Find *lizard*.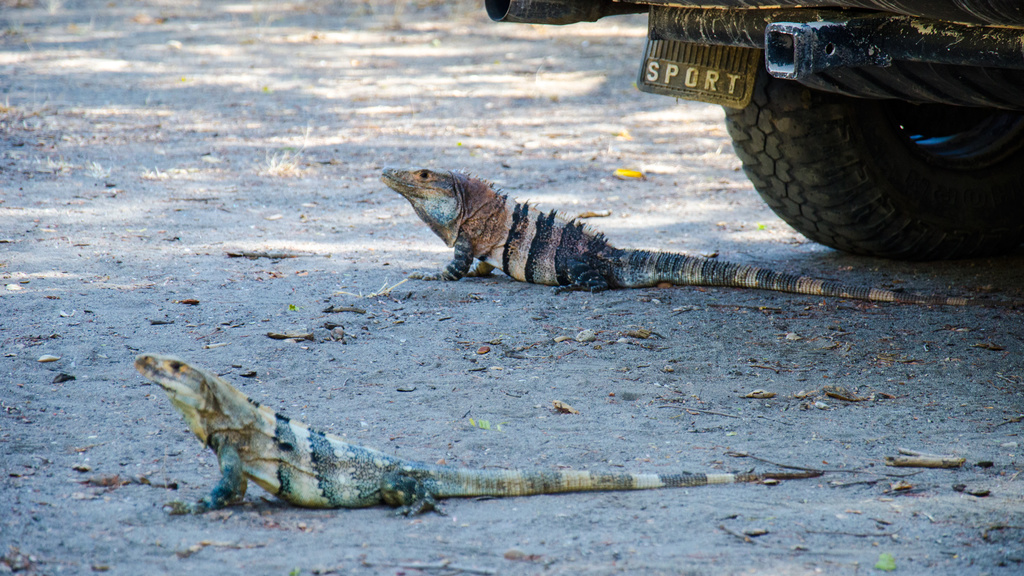
detection(374, 157, 1008, 275).
